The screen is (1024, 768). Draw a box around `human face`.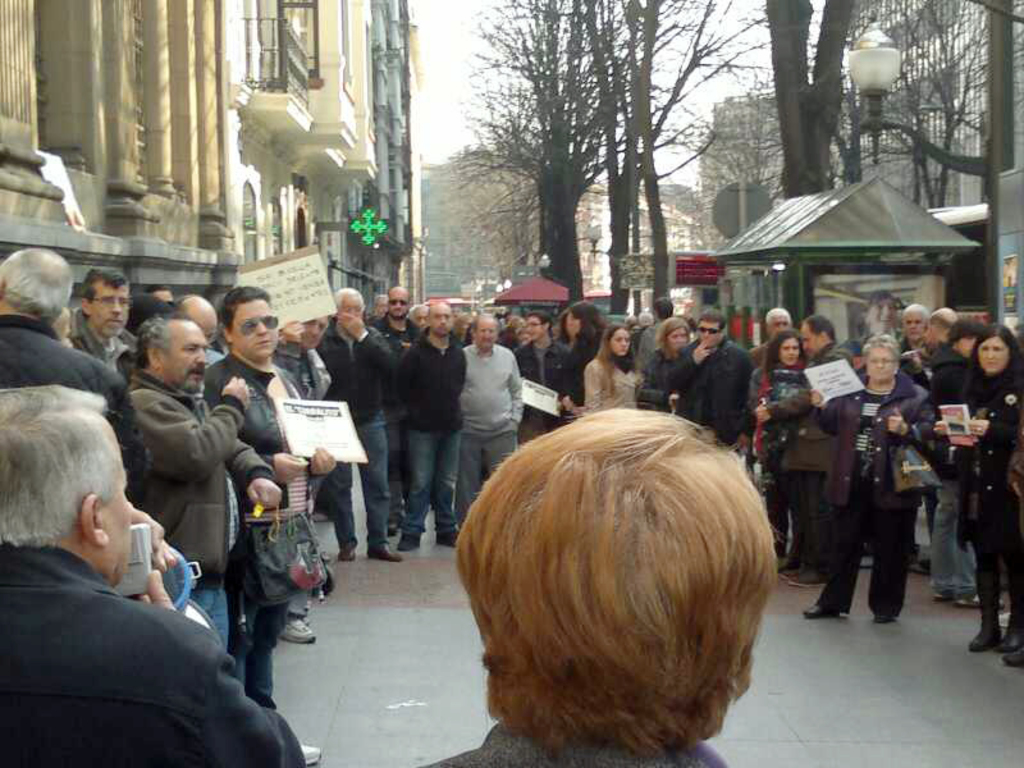
detection(431, 307, 452, 335).
